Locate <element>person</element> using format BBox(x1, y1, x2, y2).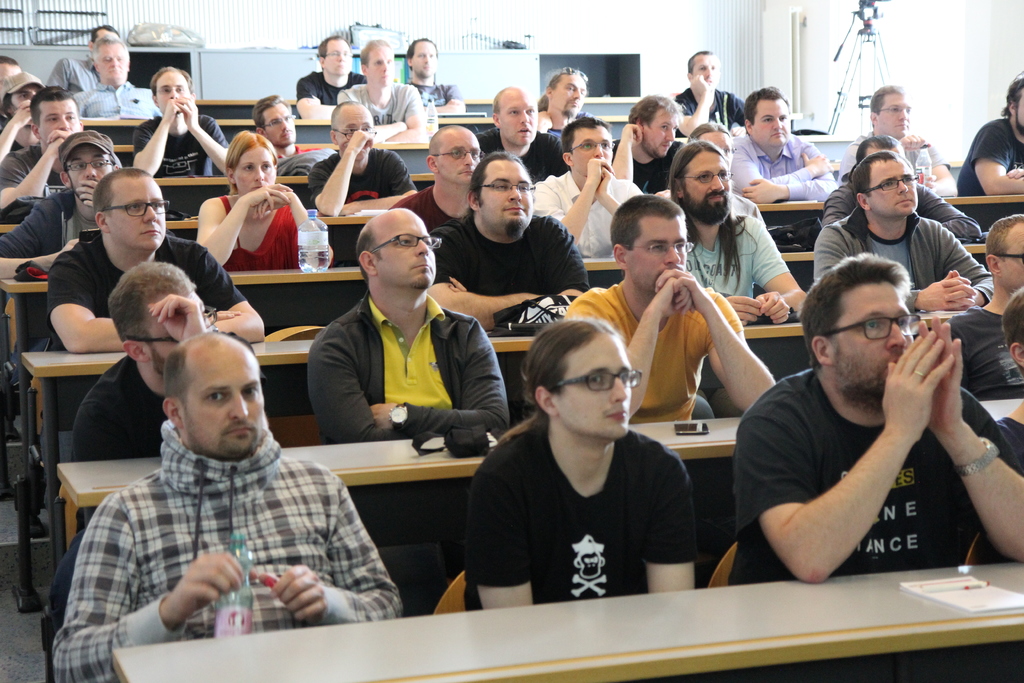
BBox(0, 55, 23, 88).
